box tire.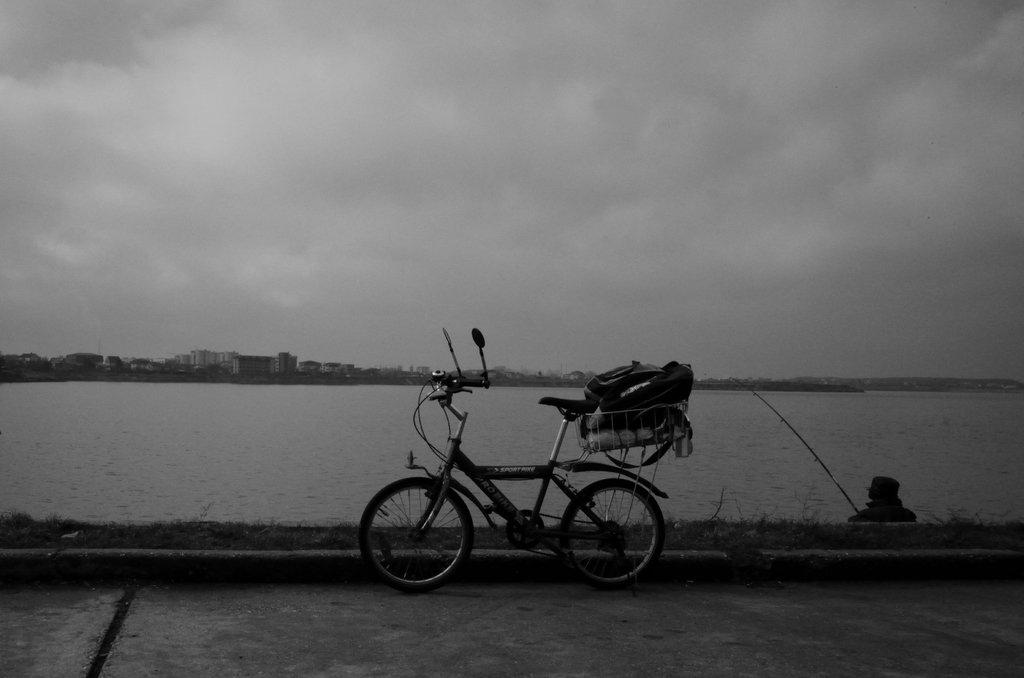
crop(563, 480, 665, 588).
